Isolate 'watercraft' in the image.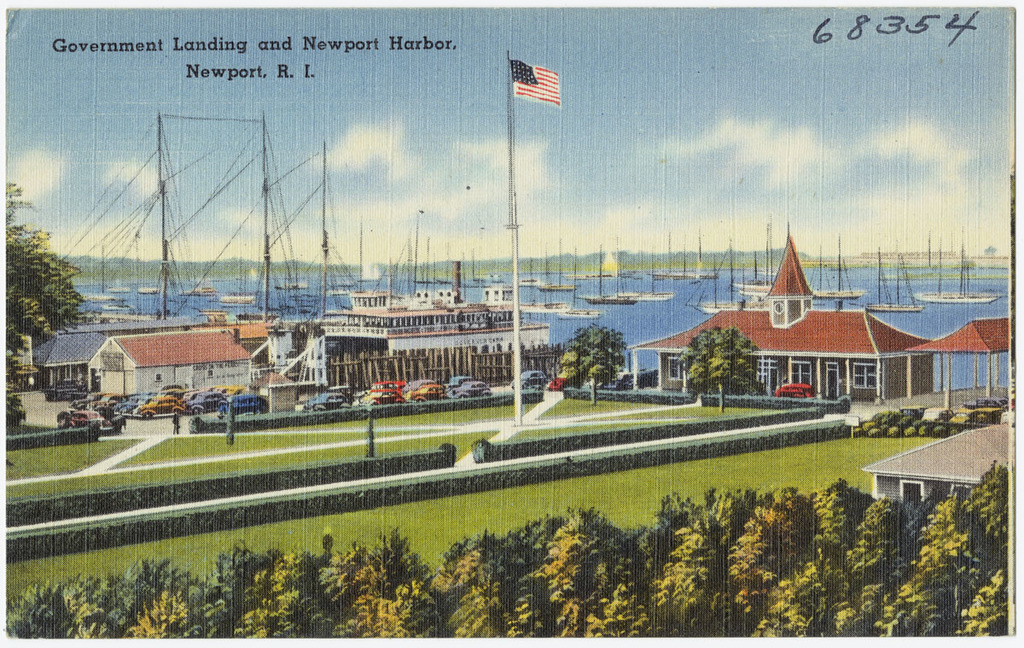
Isolated region: 915:251:1004:305.
